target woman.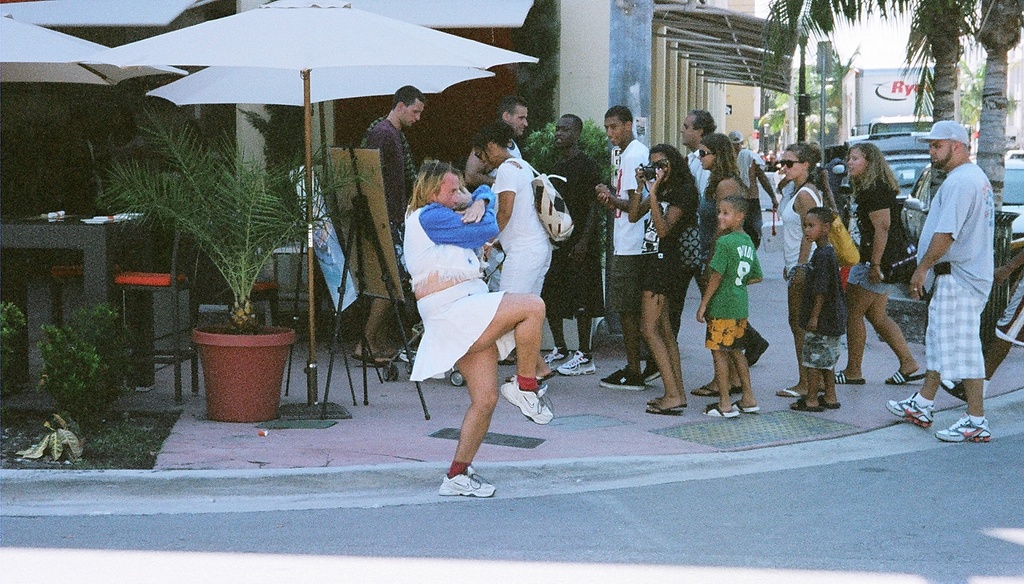
Target region: bbox=(628, 145, 701, 419).
